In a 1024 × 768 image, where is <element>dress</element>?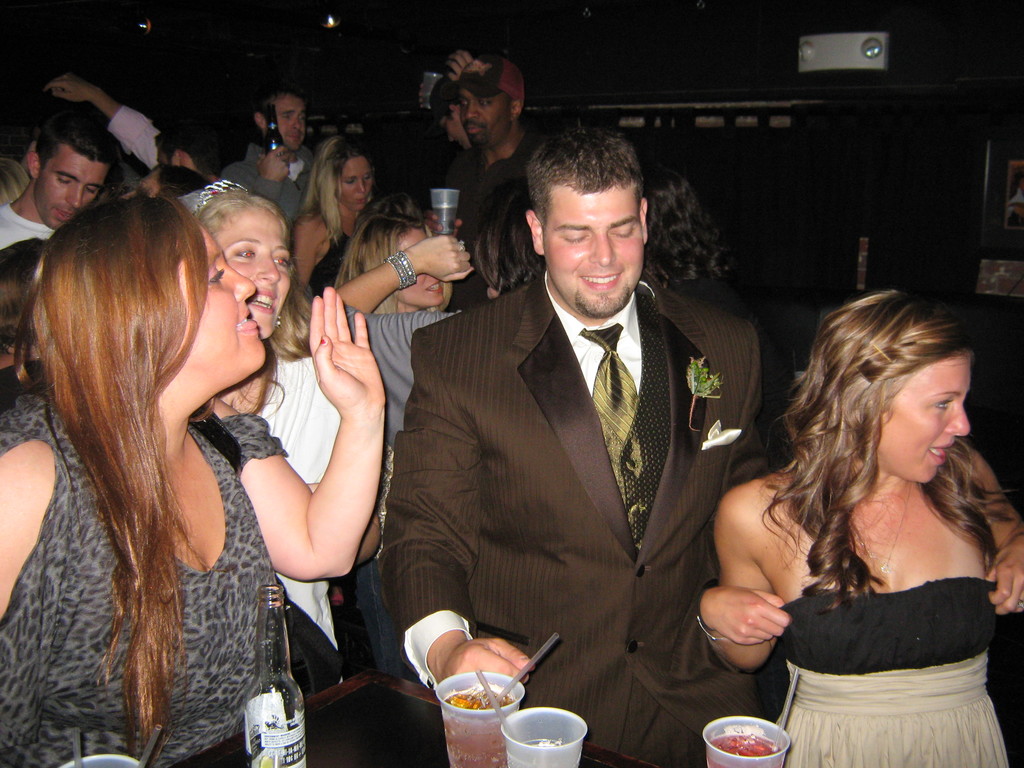
pyautogui.locateOnScreen(0, 393, 280, 767).
